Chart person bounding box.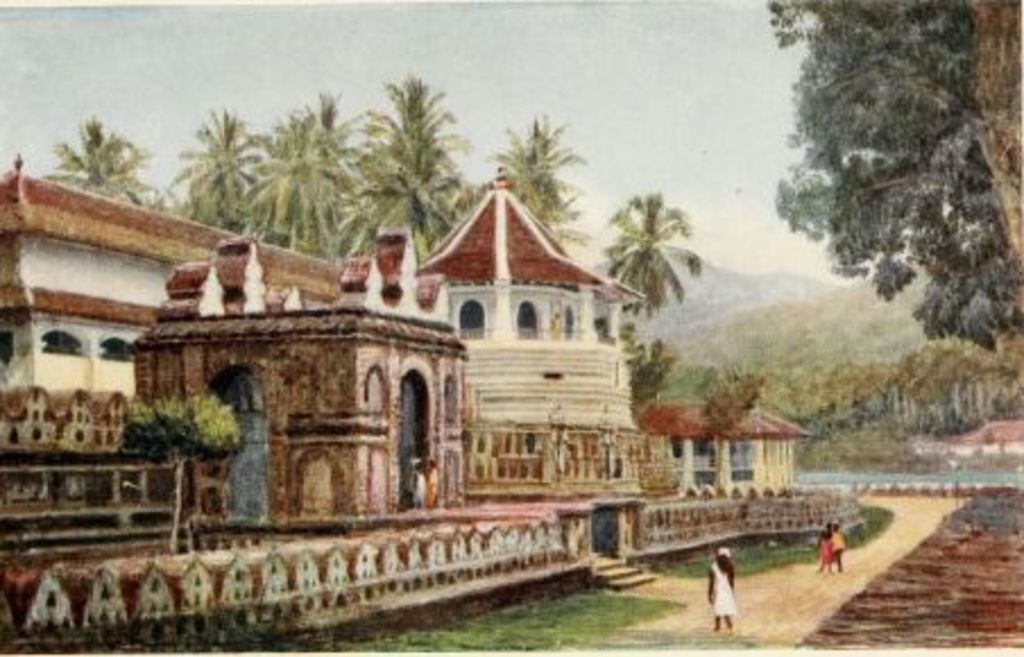
Charted: left=696, top=539, right=757, bottom=634.
